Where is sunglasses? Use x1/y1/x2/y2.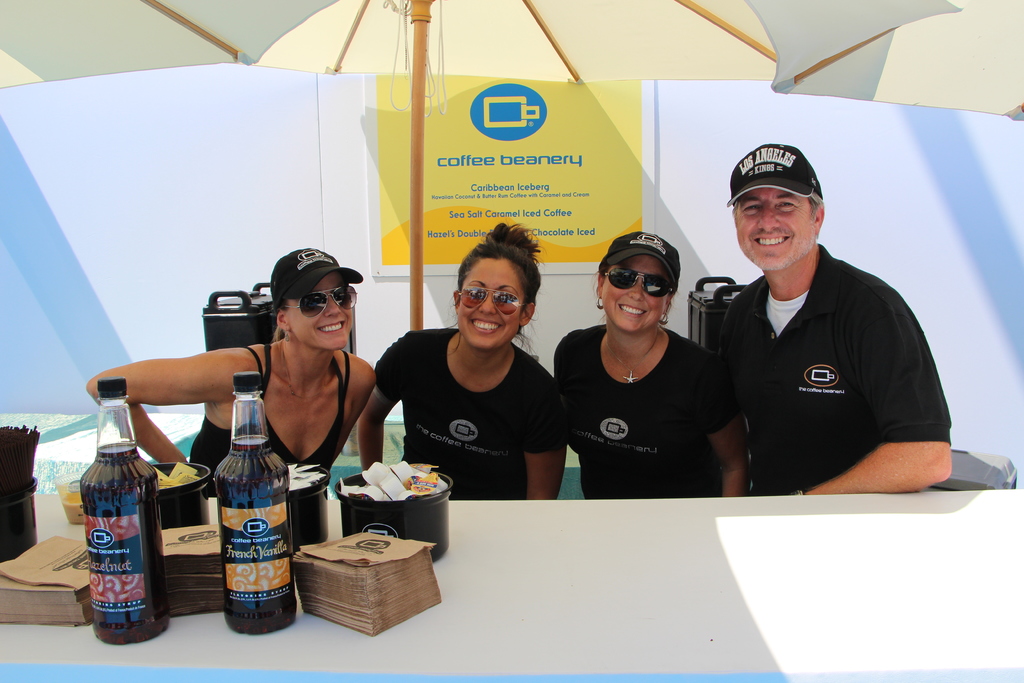
607/269/671/295.
